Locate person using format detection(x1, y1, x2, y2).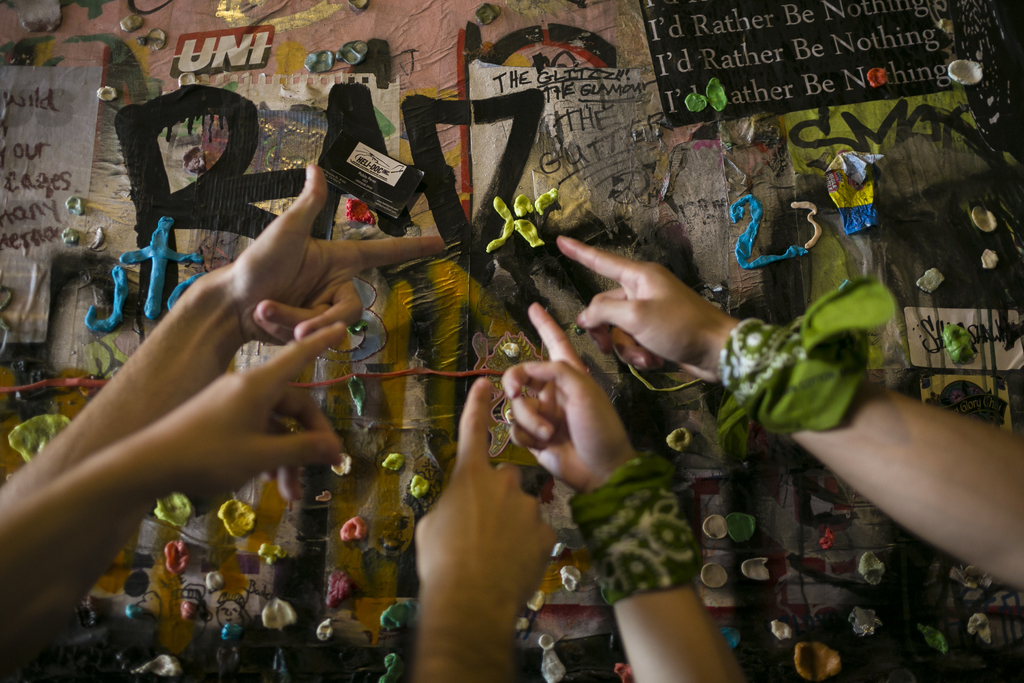
detection(507, 300, 754, 682).
